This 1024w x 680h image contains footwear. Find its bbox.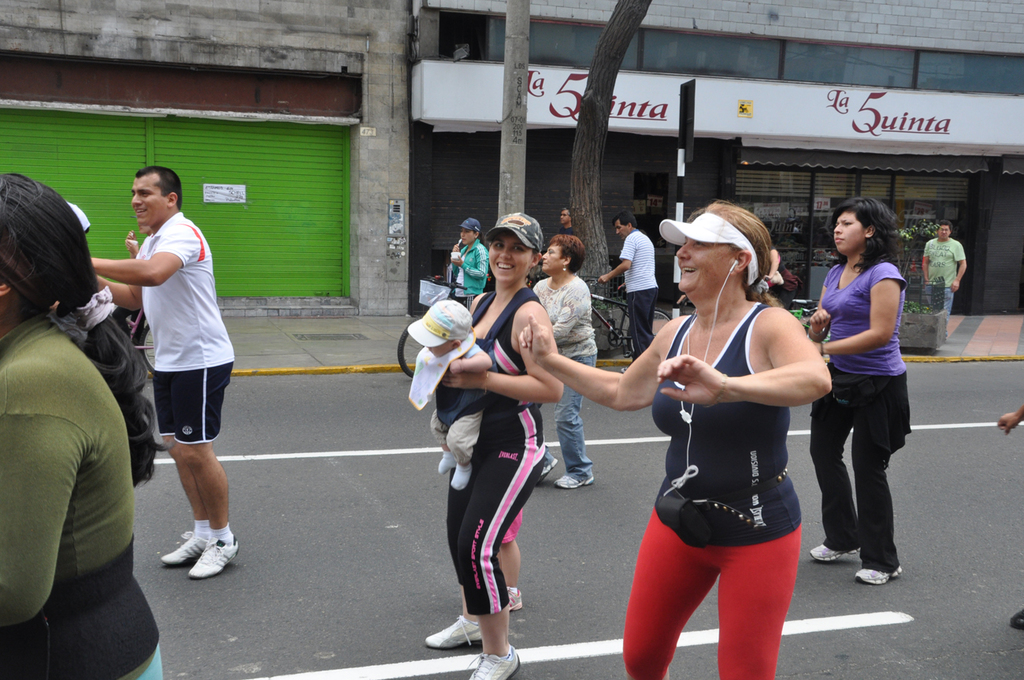
pyautogui.locateOnScreen(433, 448, 451, 474).
